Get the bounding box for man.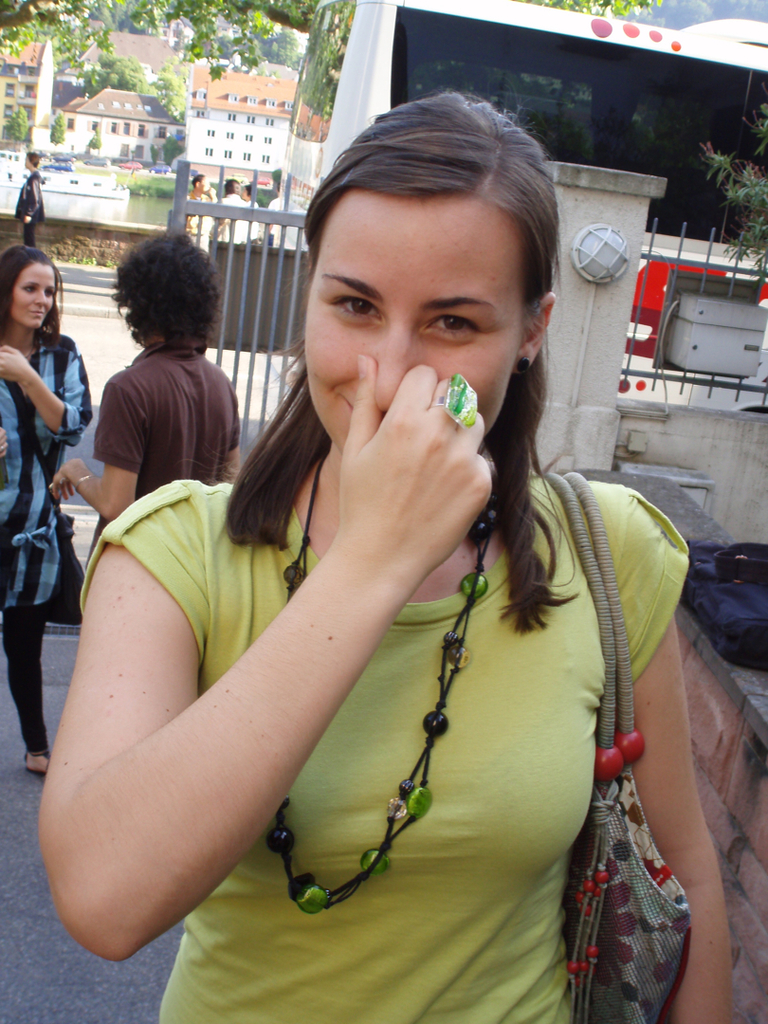
rect(47, 226, 244, 569).
